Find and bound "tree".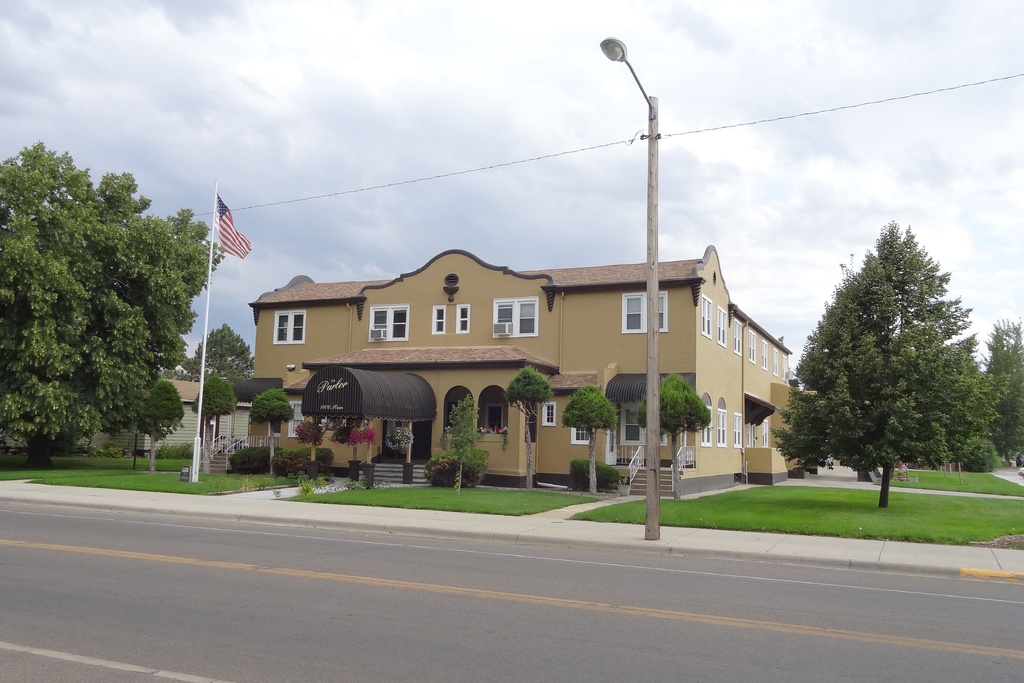
Bound: bbox=(135, 375, 186, 472).
